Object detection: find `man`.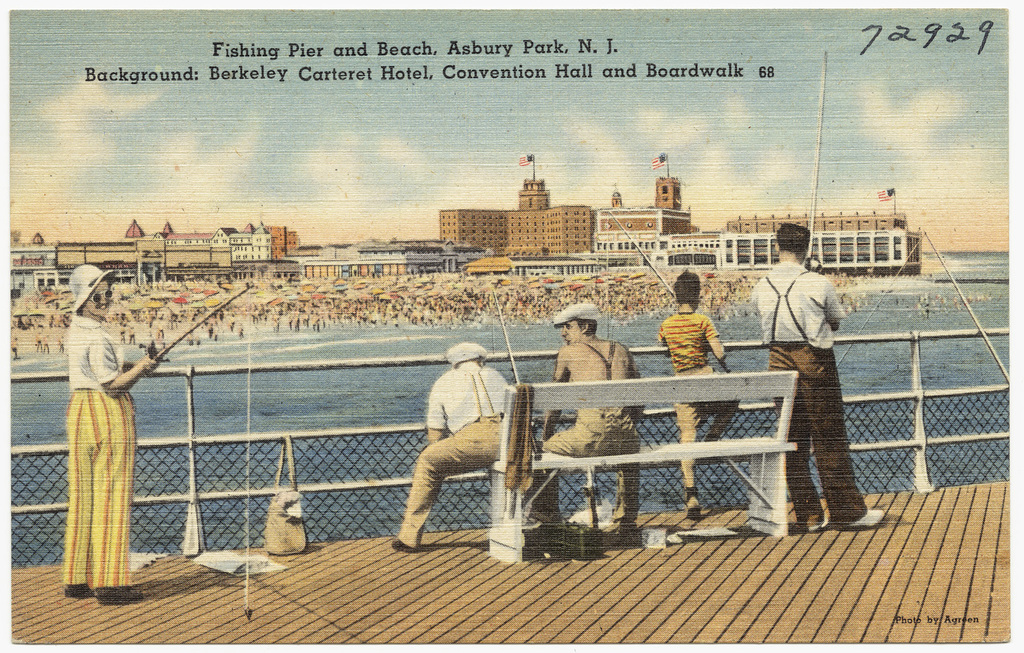
bbox=[398, 338, 577, 557].
